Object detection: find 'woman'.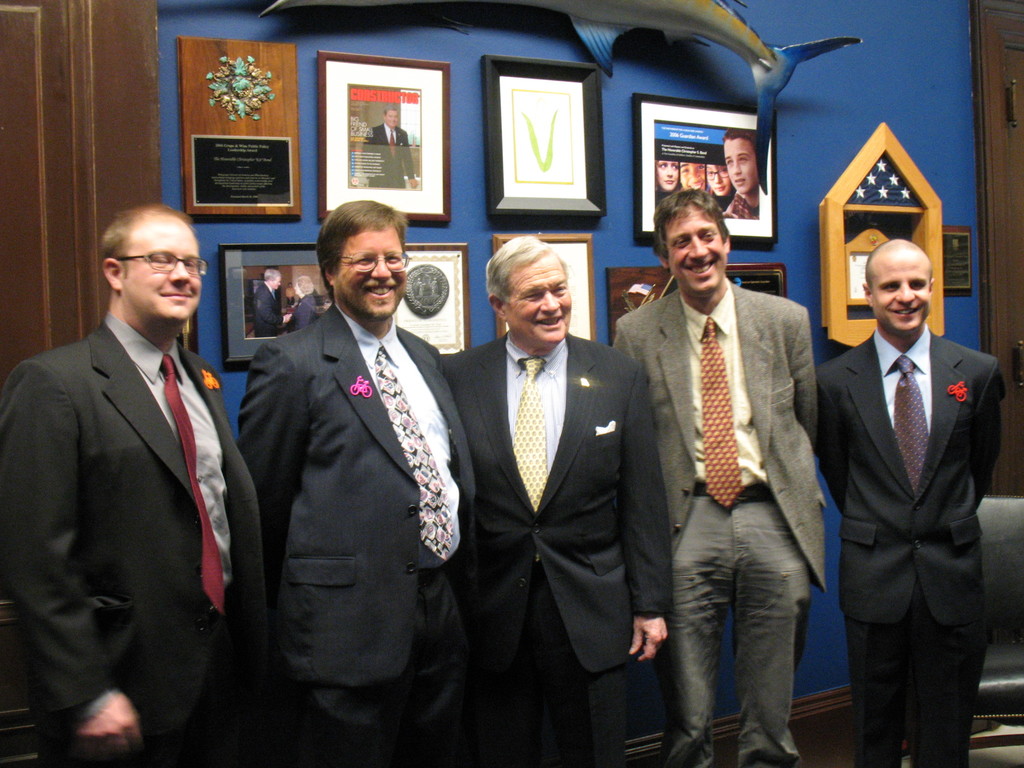
rect(653, 155, 678, 212).
